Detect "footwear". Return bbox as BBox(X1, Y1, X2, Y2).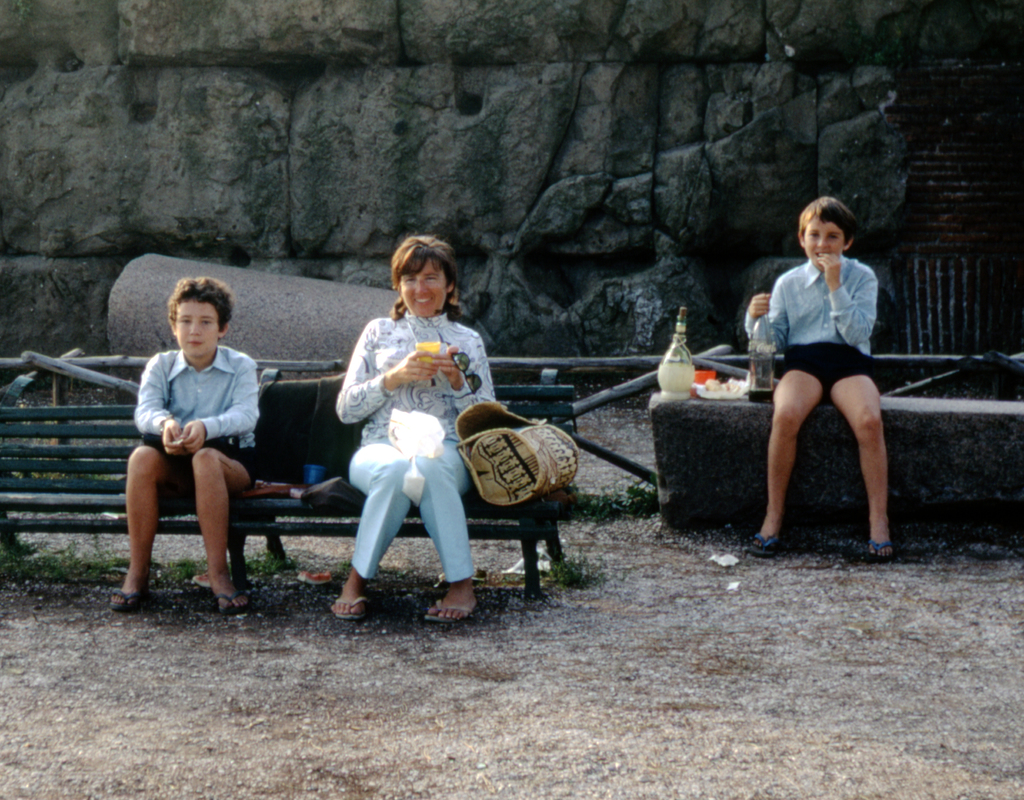
BBox(421, 594, 472, 623).
